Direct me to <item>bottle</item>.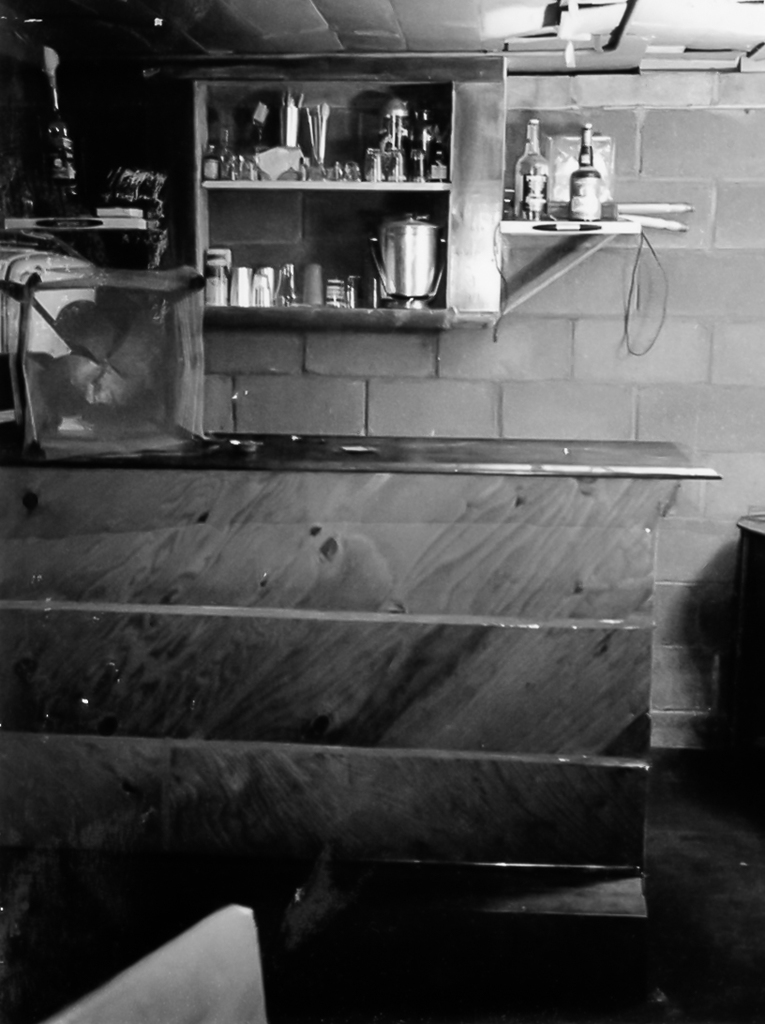
Direction: BBox(562, 115, 604, 225).
